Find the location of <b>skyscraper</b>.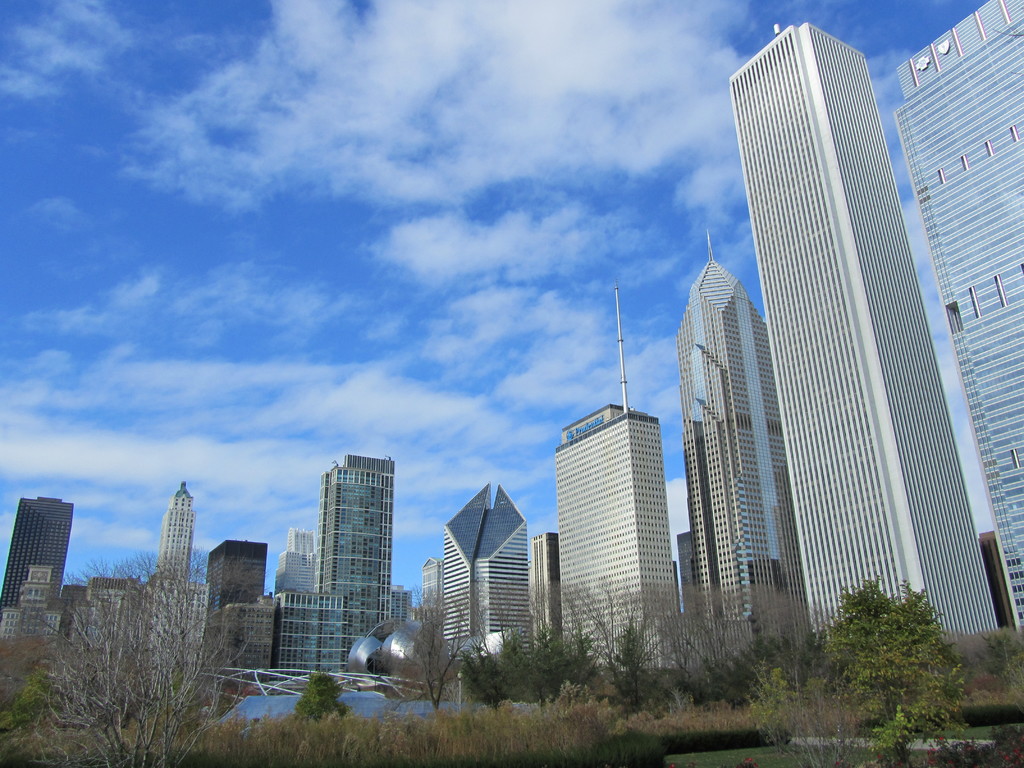
Location: <region>529, 527, 564, 663</region>.
